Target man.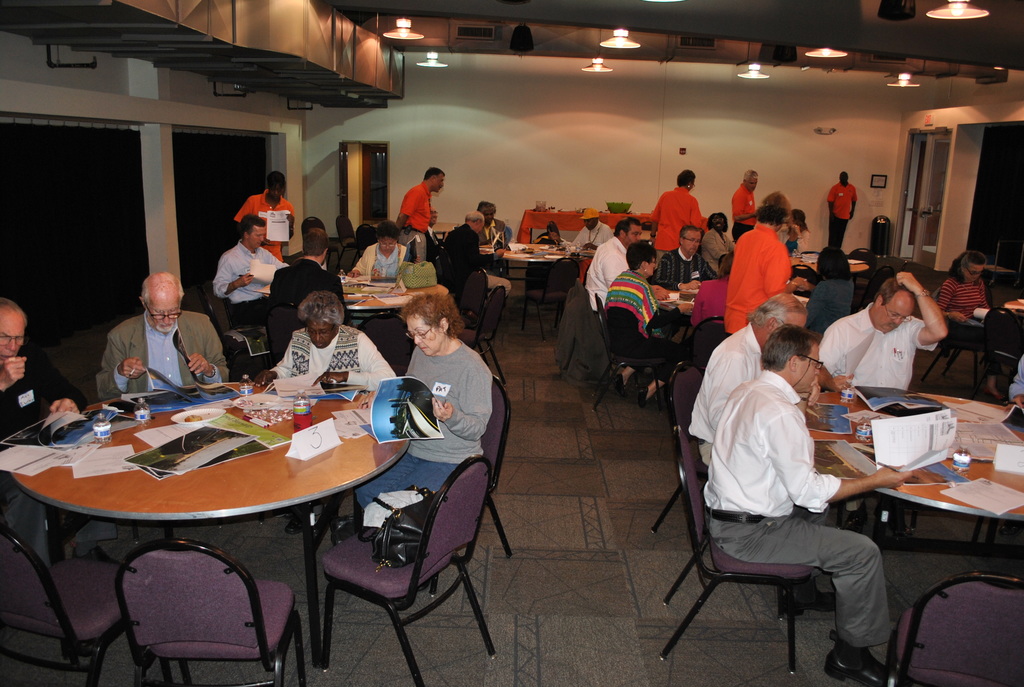
Target region: bbox(0, 292, 122, 567).
